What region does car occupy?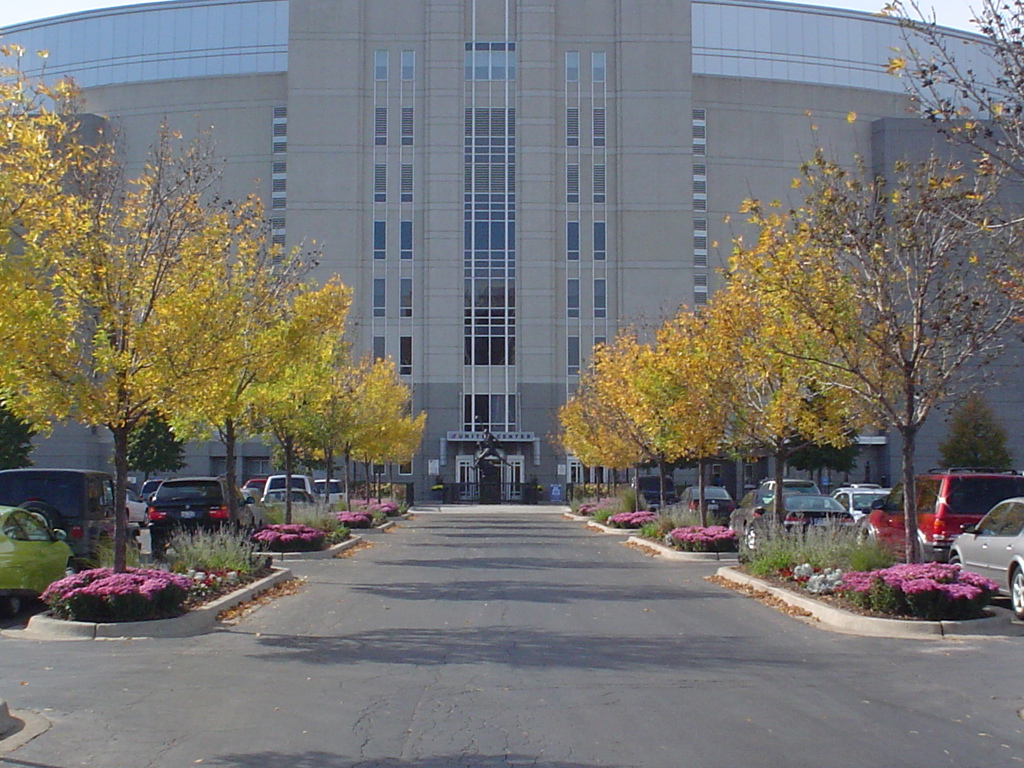
rect(941, 492, 1023, 618).
